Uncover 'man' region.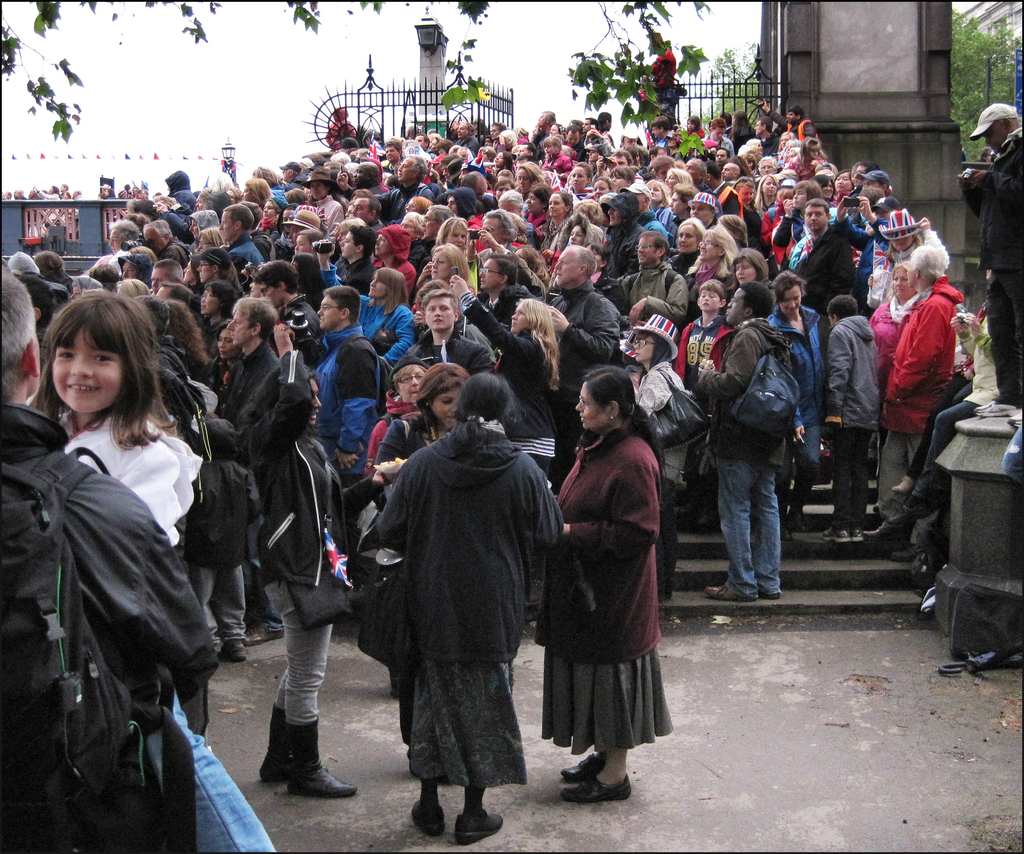
Uncovered: region(401, 286, 499, 388).
